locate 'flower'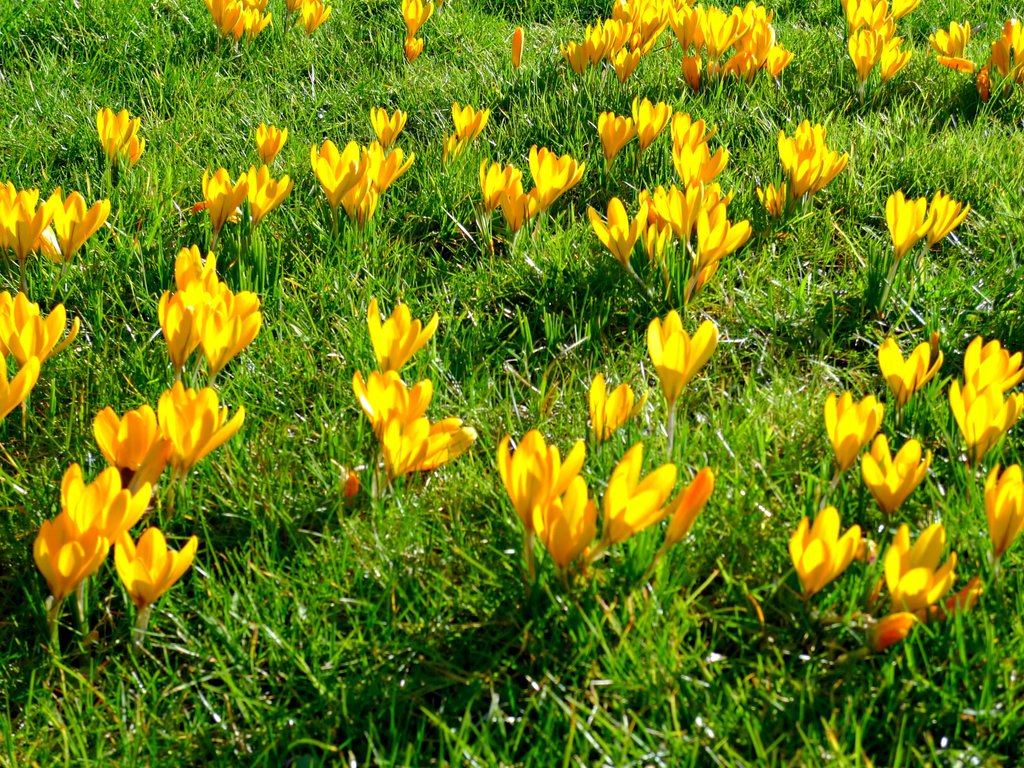
348/362/436/437
